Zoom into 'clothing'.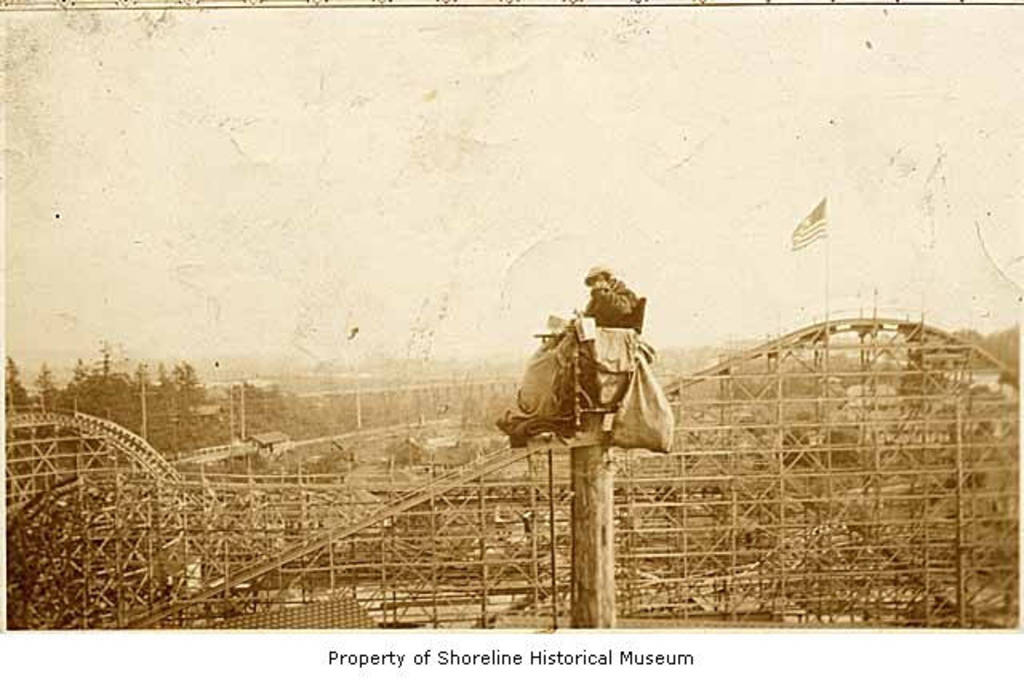
Zoom target: [578, 282, 648, 336].
